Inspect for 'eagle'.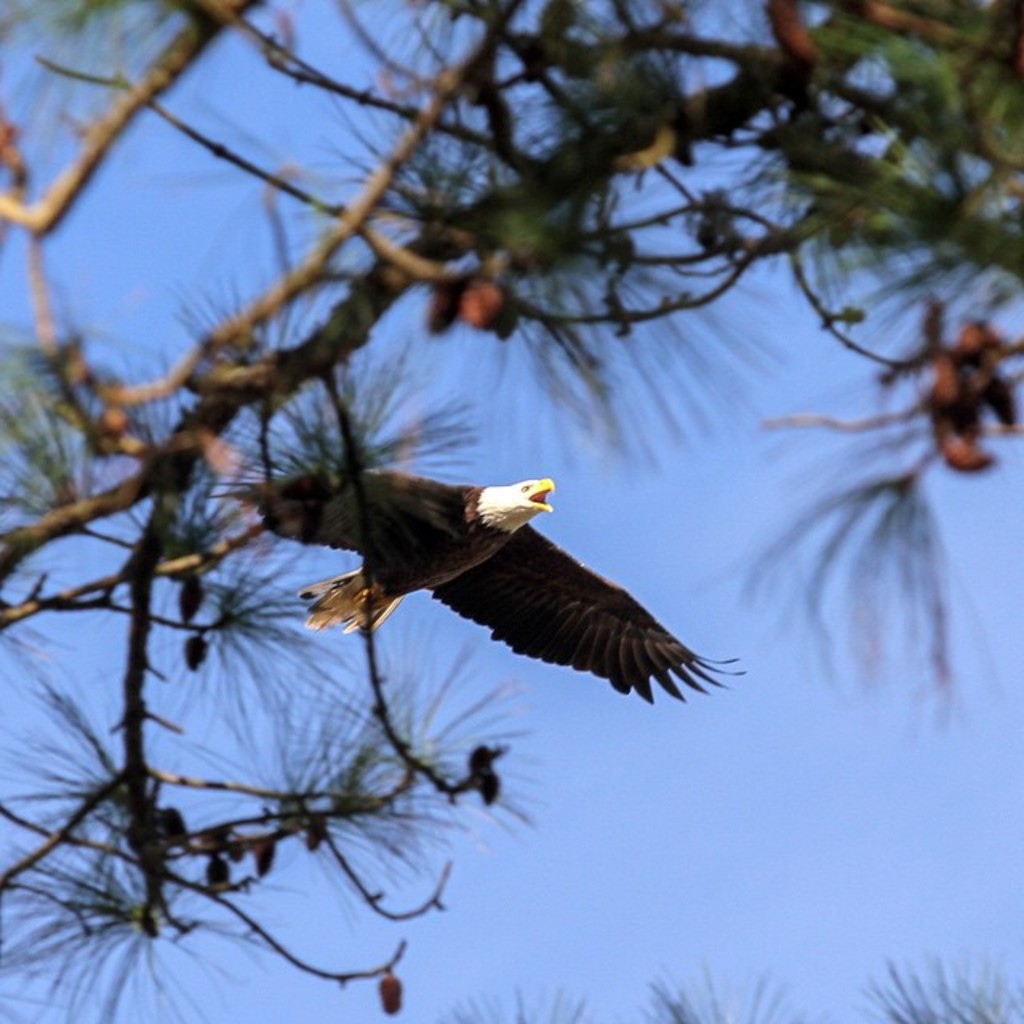
Inspection: region(227, 440, 755, 706).
